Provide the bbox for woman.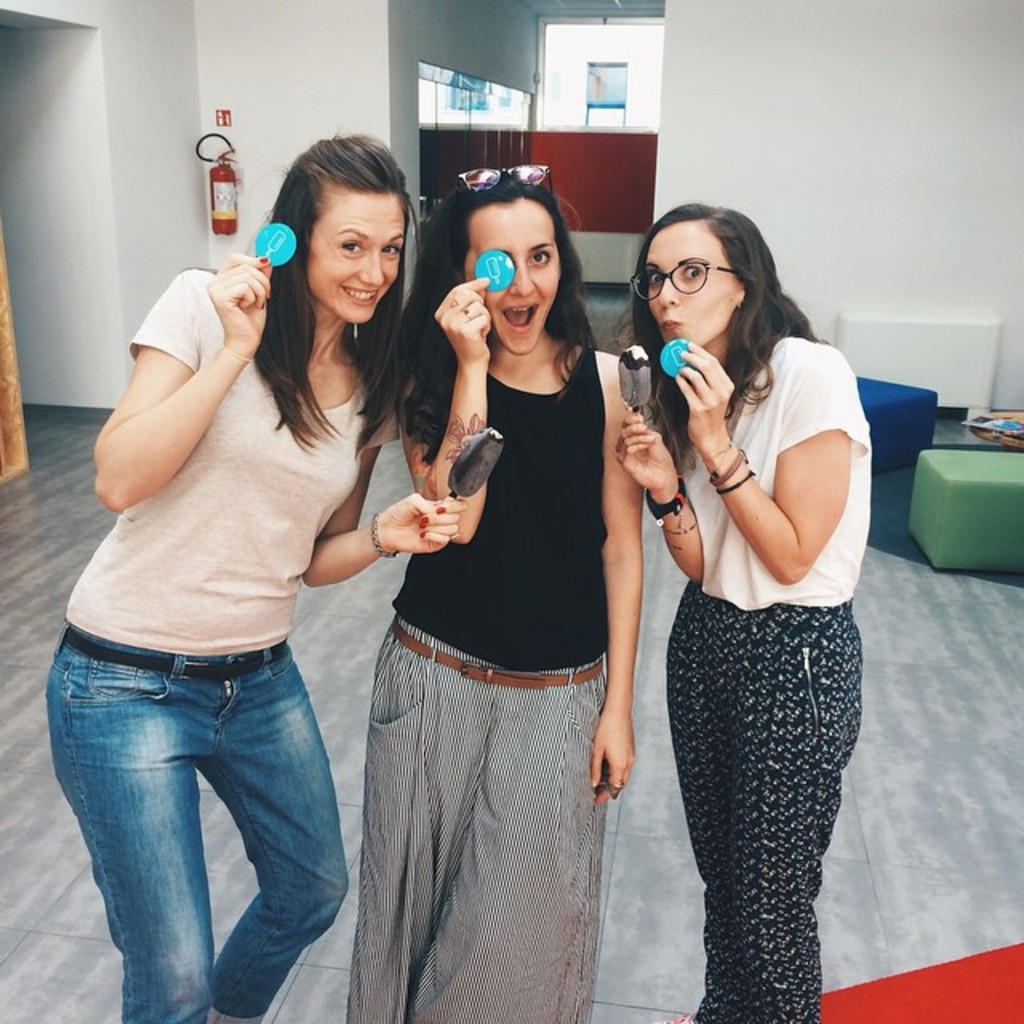
rect(334, 173, 643, 1021).
